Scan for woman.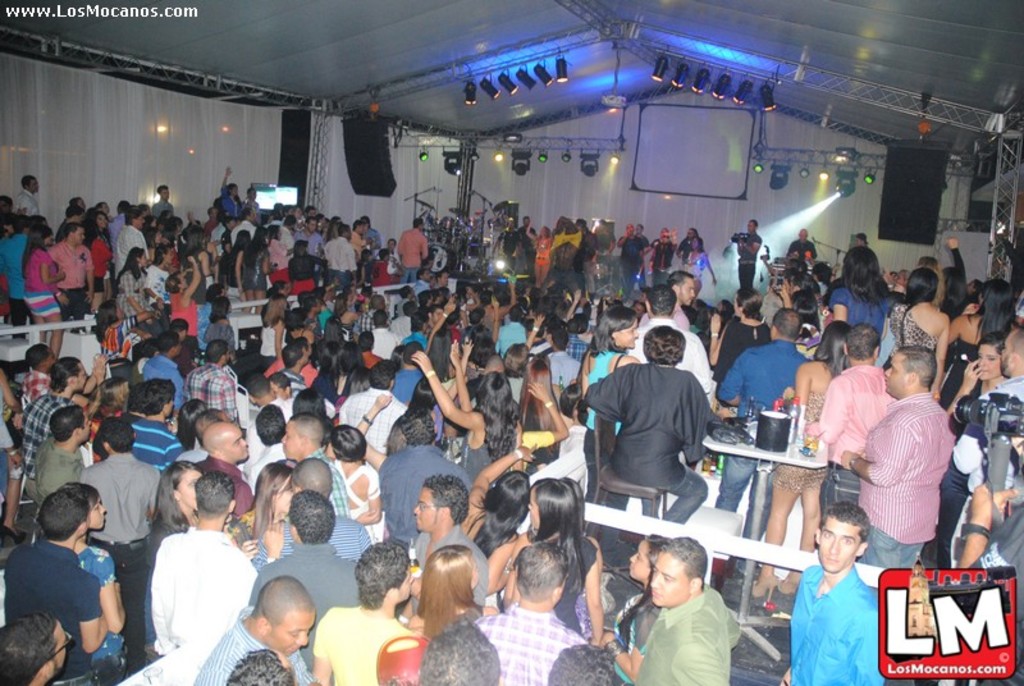
Scan result: <bbox>329, 426, 381, 540</bbox>.
